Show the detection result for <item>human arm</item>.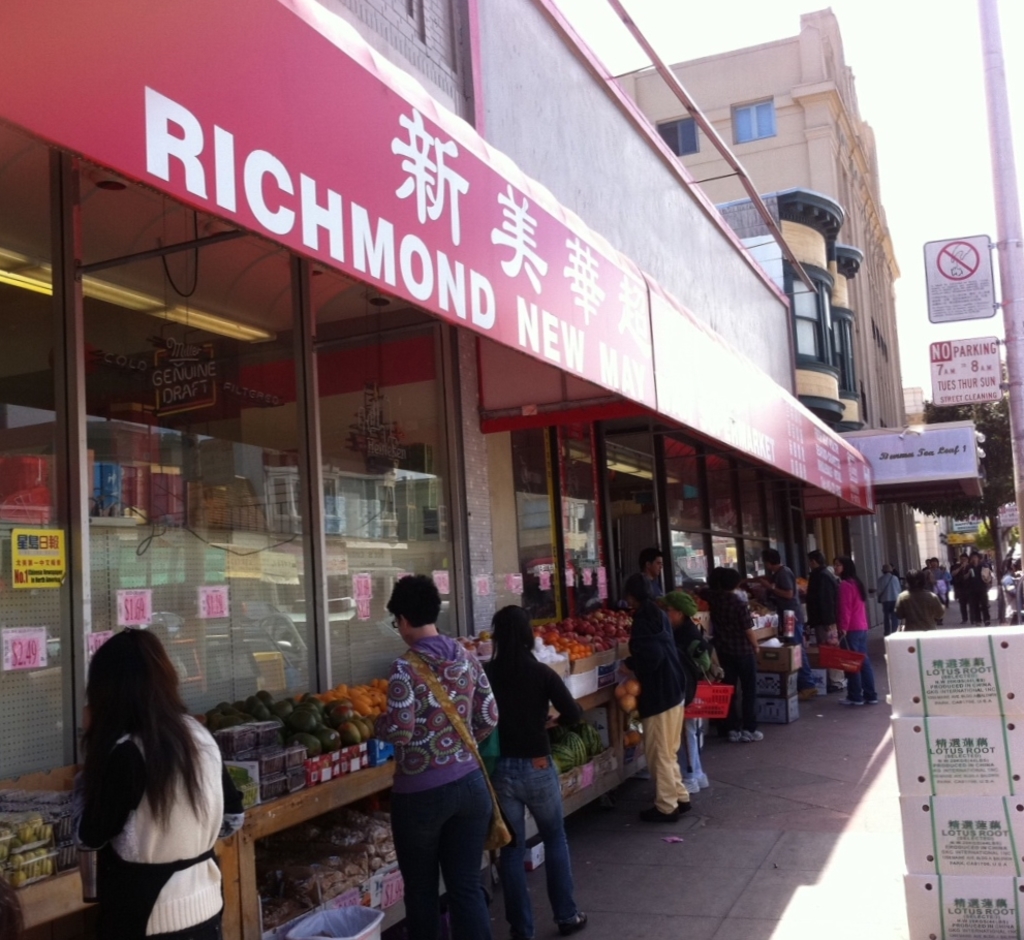
836,577,860,640.
